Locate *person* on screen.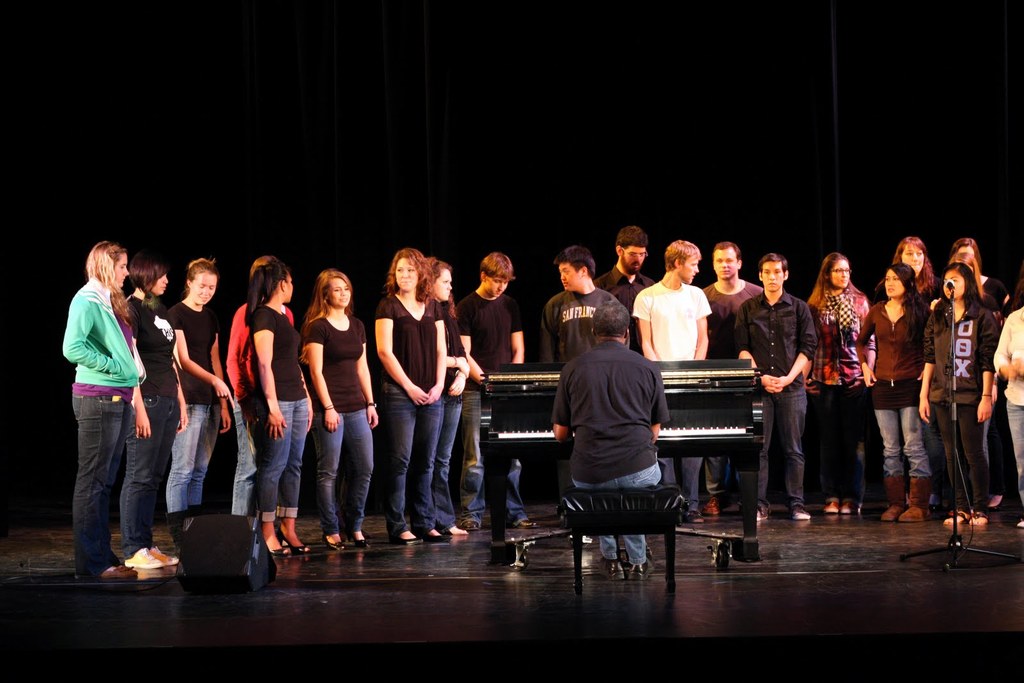
On screen at (60,243,141,581).
